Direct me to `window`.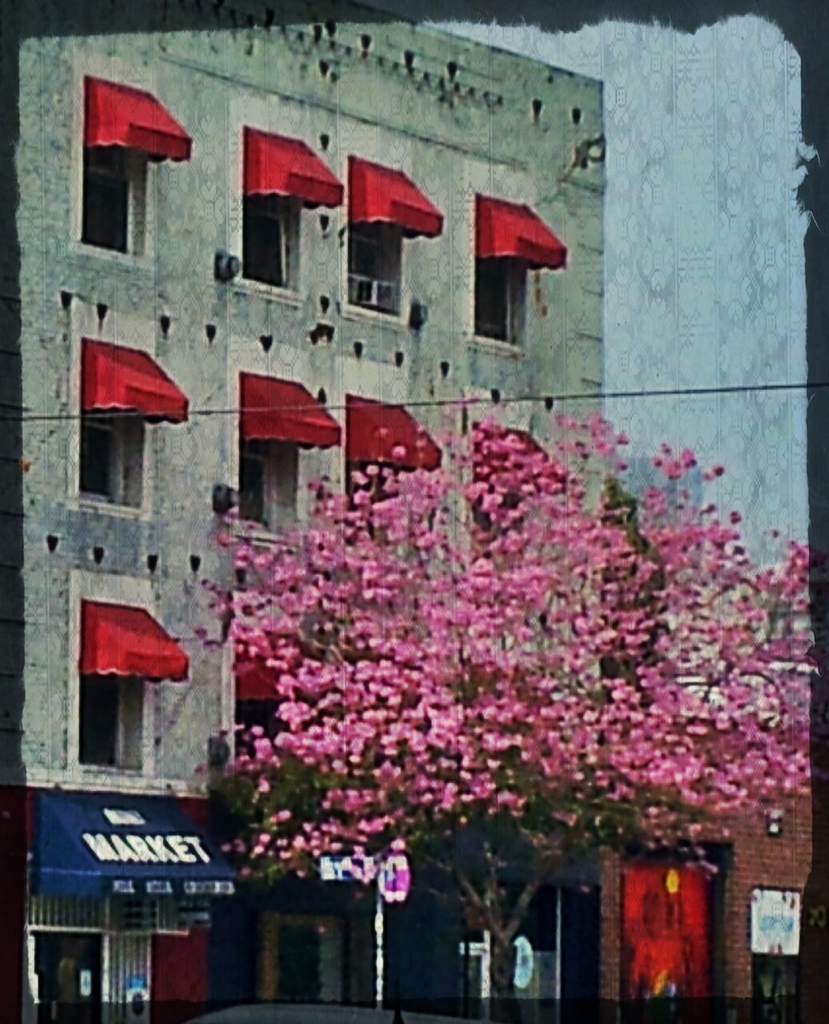
Direction: <bbox>66, 333, 194, 526</bbox>.
